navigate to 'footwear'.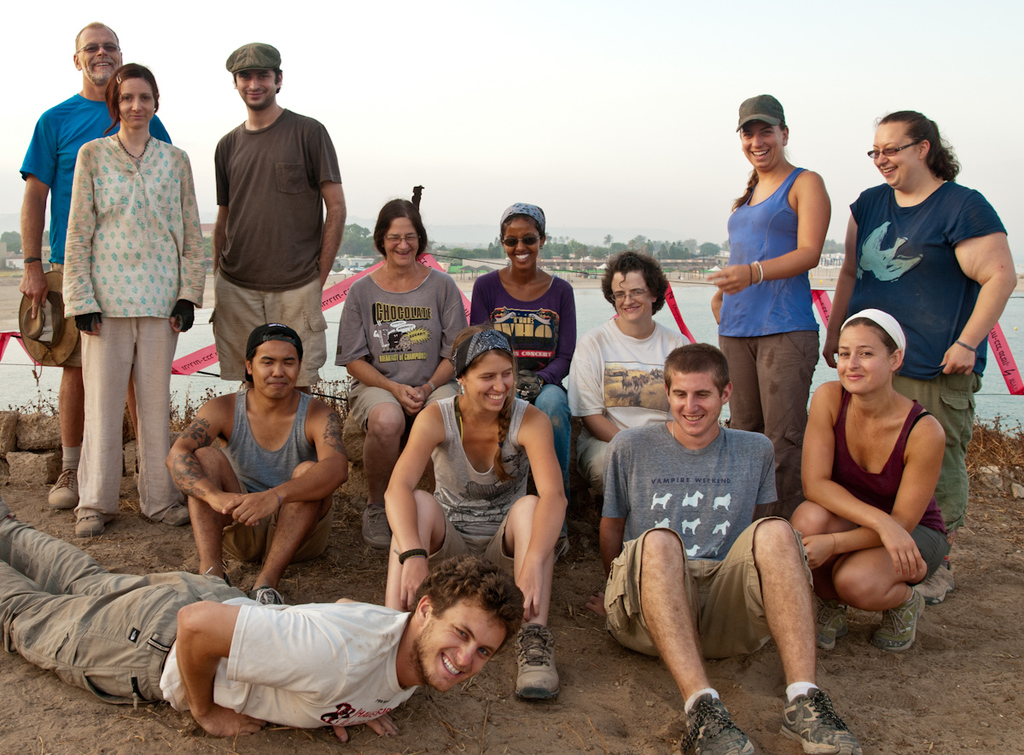
Navigation target: (250,586,284,607).
